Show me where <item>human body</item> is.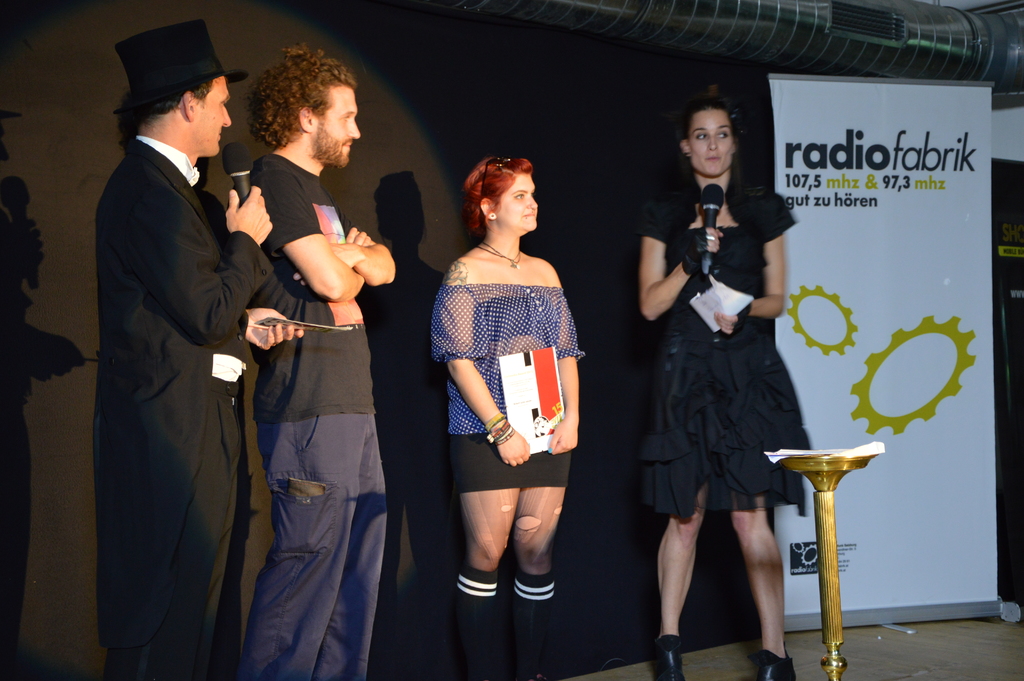
<item>human body</item> is at (92,20,301,680).
